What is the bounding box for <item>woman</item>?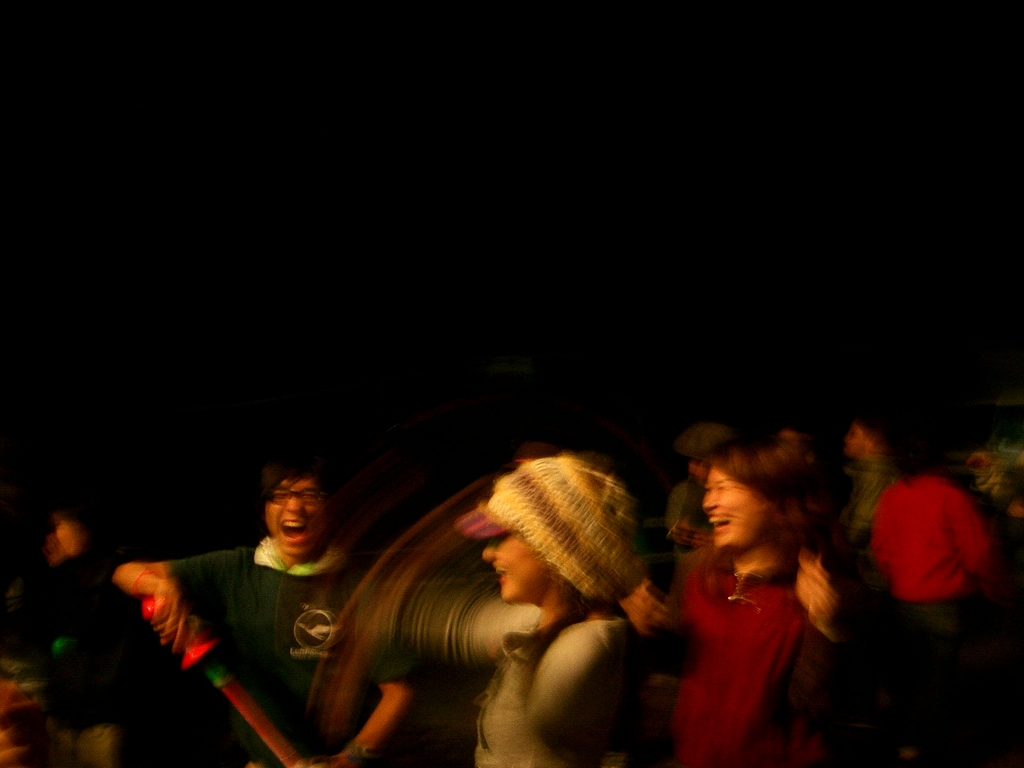
detection(646, 427, 874, 753).
